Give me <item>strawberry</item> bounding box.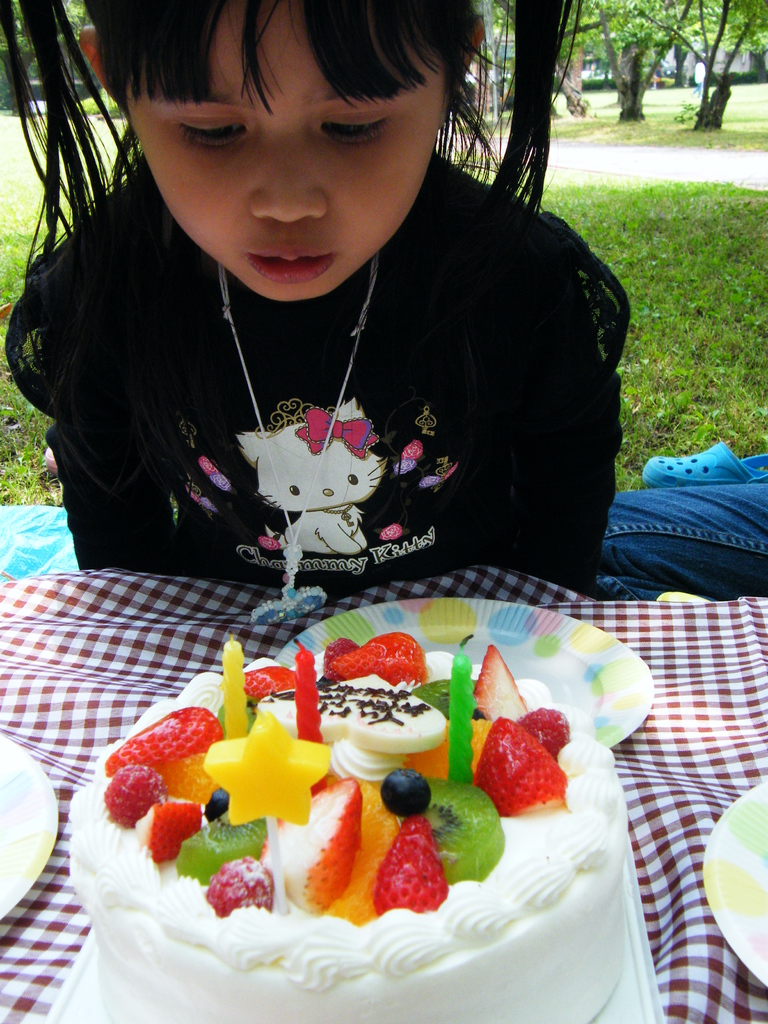
[136, 792, 221, 870].
